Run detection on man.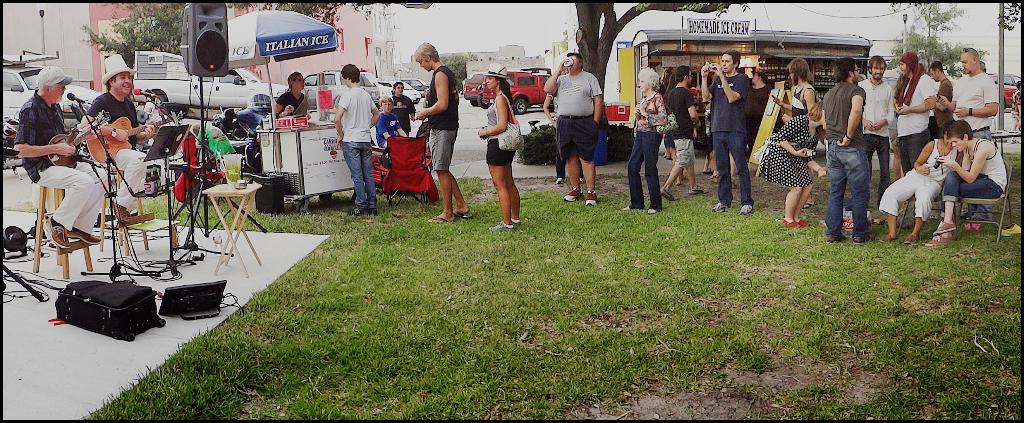
Result: (left=79, top=54, right=168, bottom=229).
